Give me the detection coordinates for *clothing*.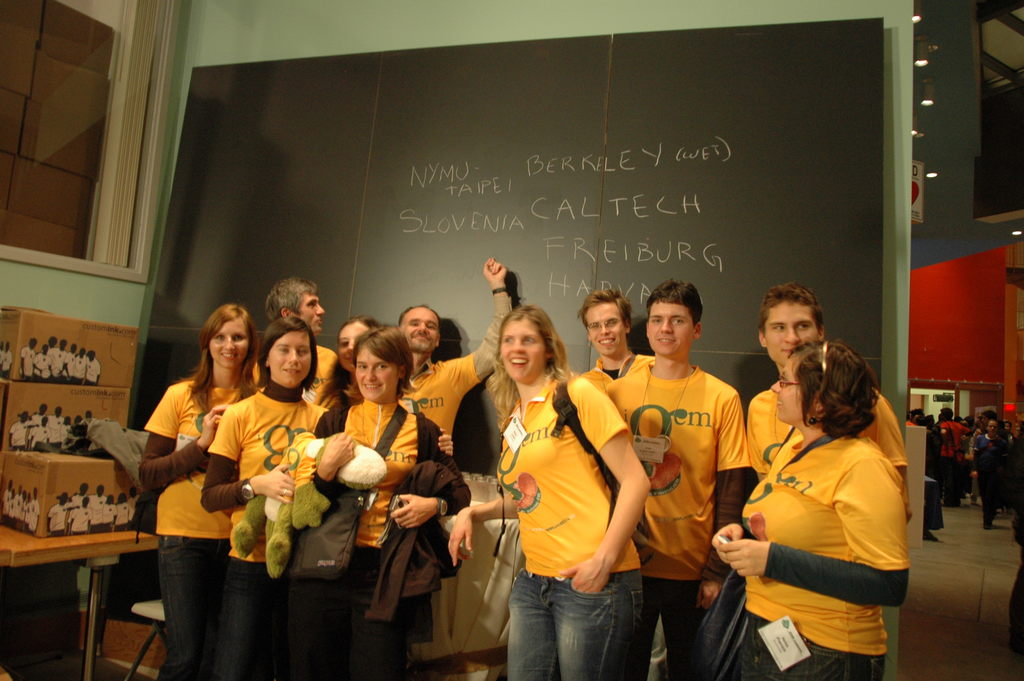
{"left": 131, "top": 501, "right": 137, "bottom": 514}.
